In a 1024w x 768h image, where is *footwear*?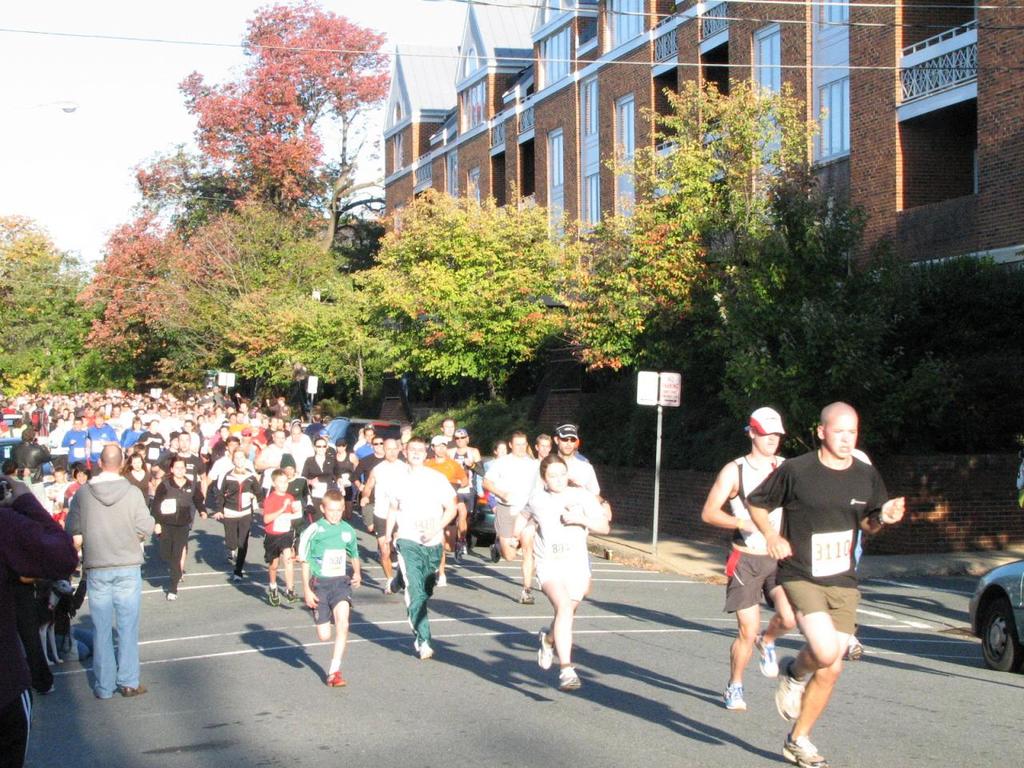
[382, 579, 391, 594].
